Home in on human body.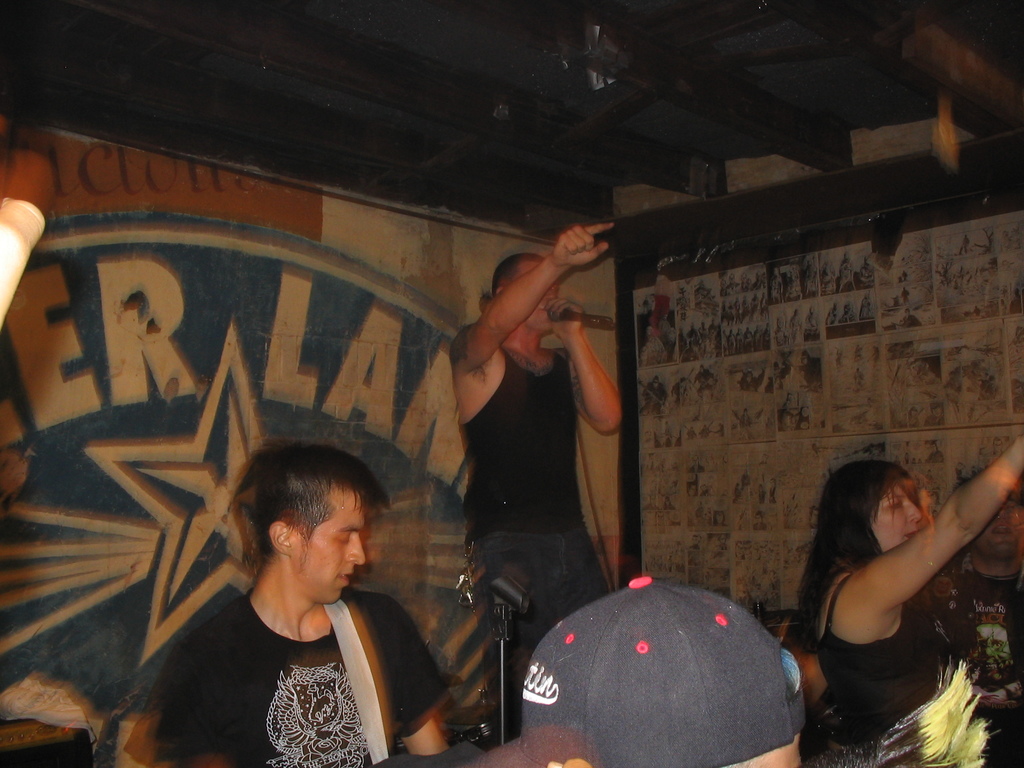
Homed in at <box>935,573,1023,767</box>.
